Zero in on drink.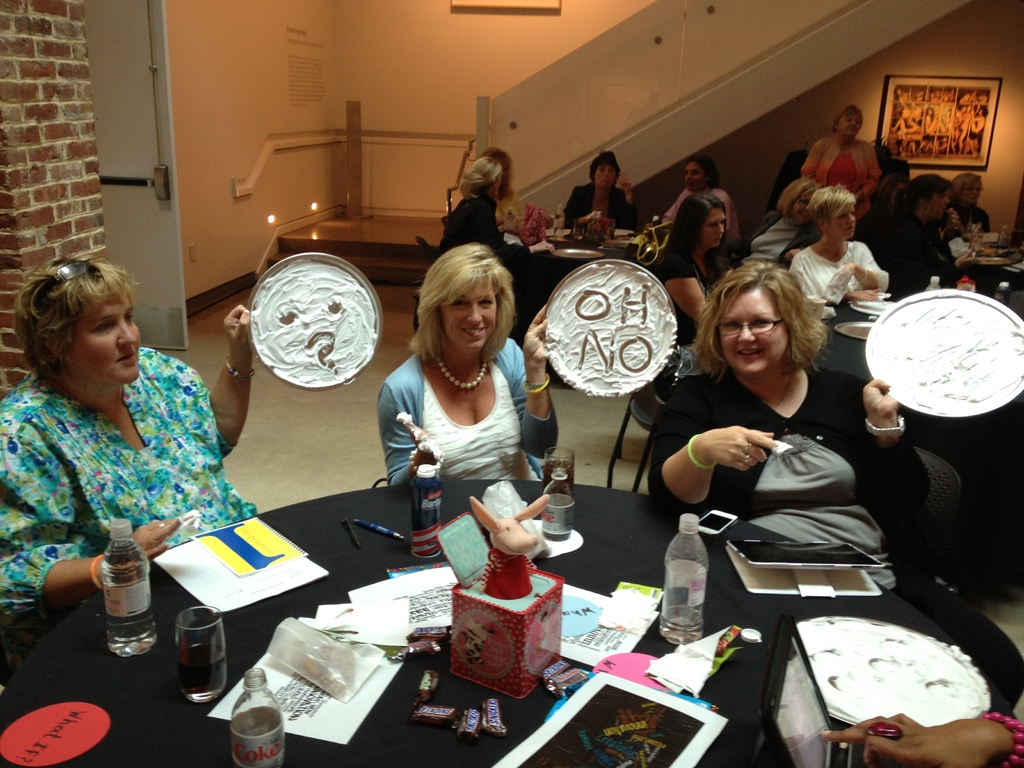
Zeroed in: [left=178, top=642, right=228, bottom=698].
